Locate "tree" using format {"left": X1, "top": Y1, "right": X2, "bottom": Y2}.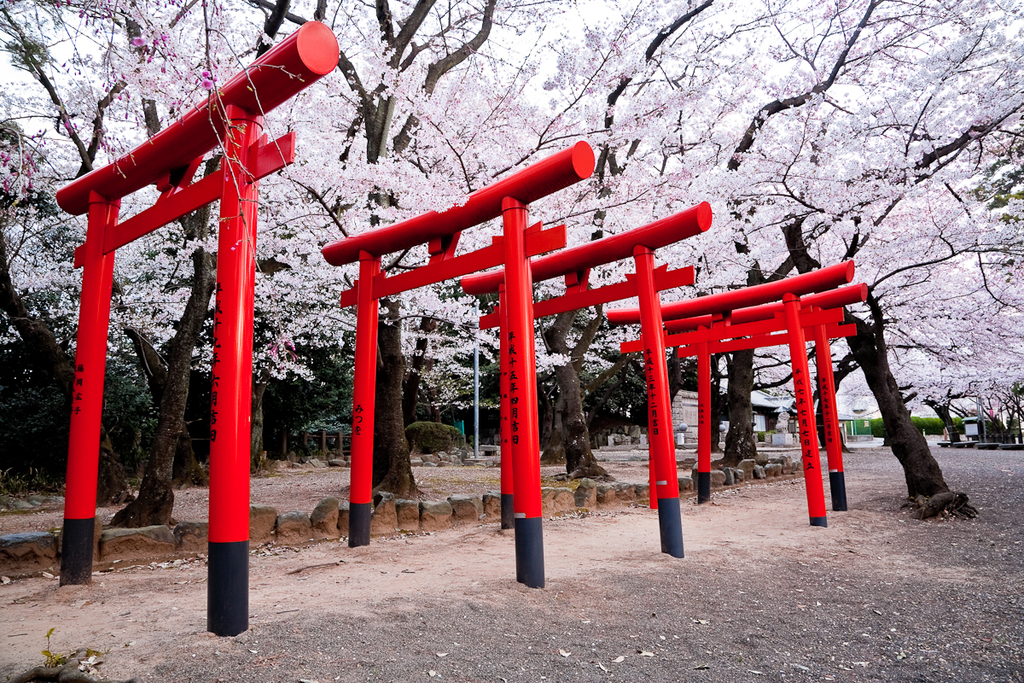
{"left": 451, "top": 0, "right": 730, "bottom": 476}.
